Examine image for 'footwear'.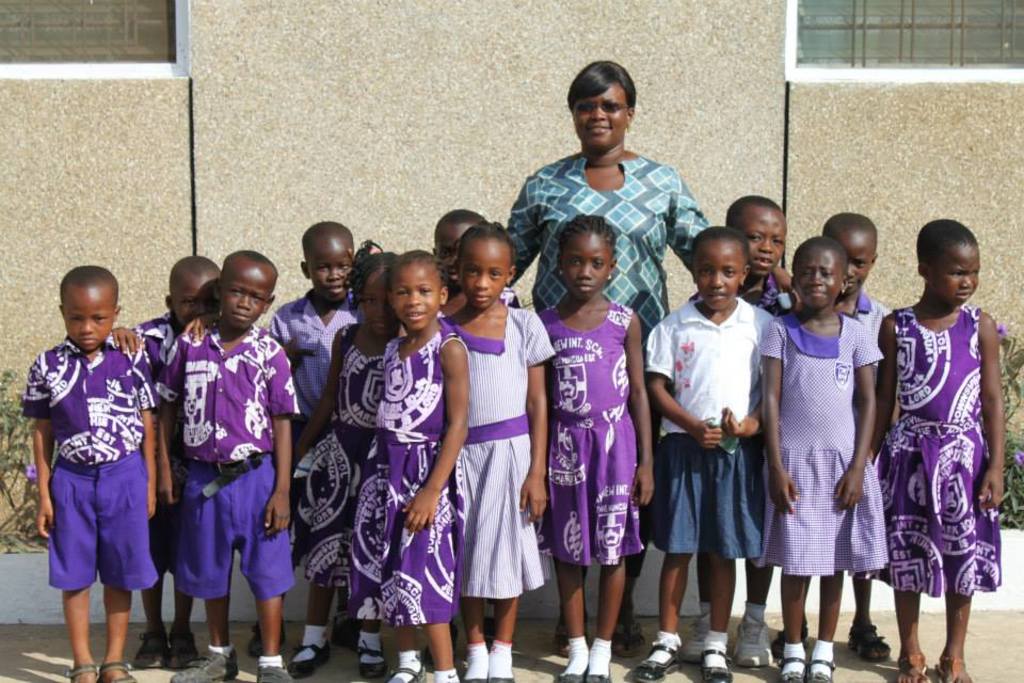
Examination result: x1=390, y1=664, x2=427, y2=682.
